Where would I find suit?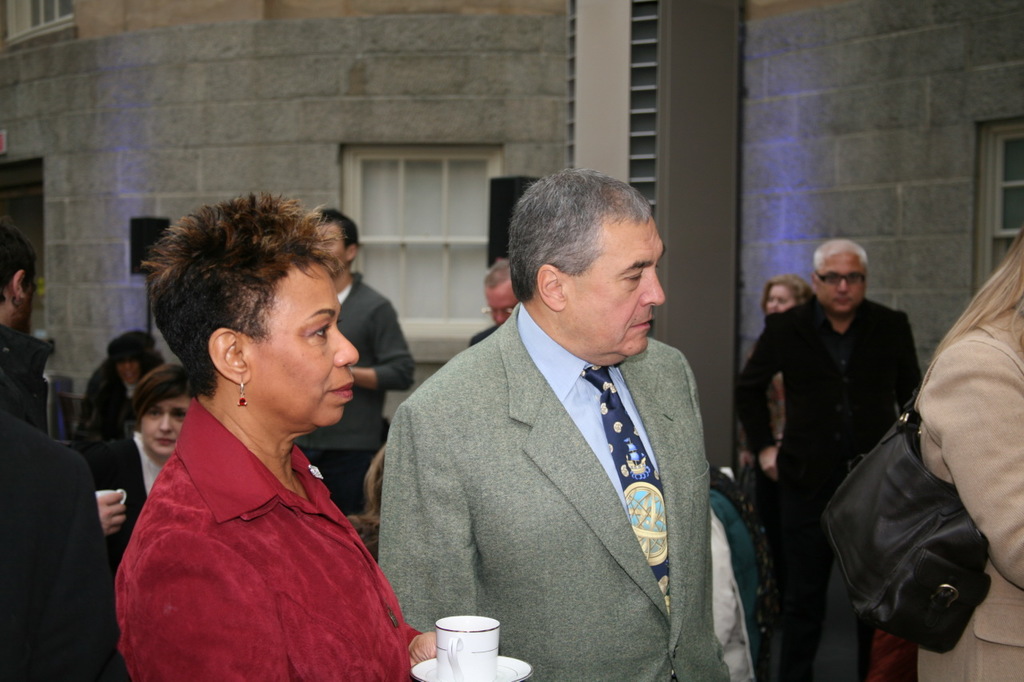
At 377:244:775:668.
